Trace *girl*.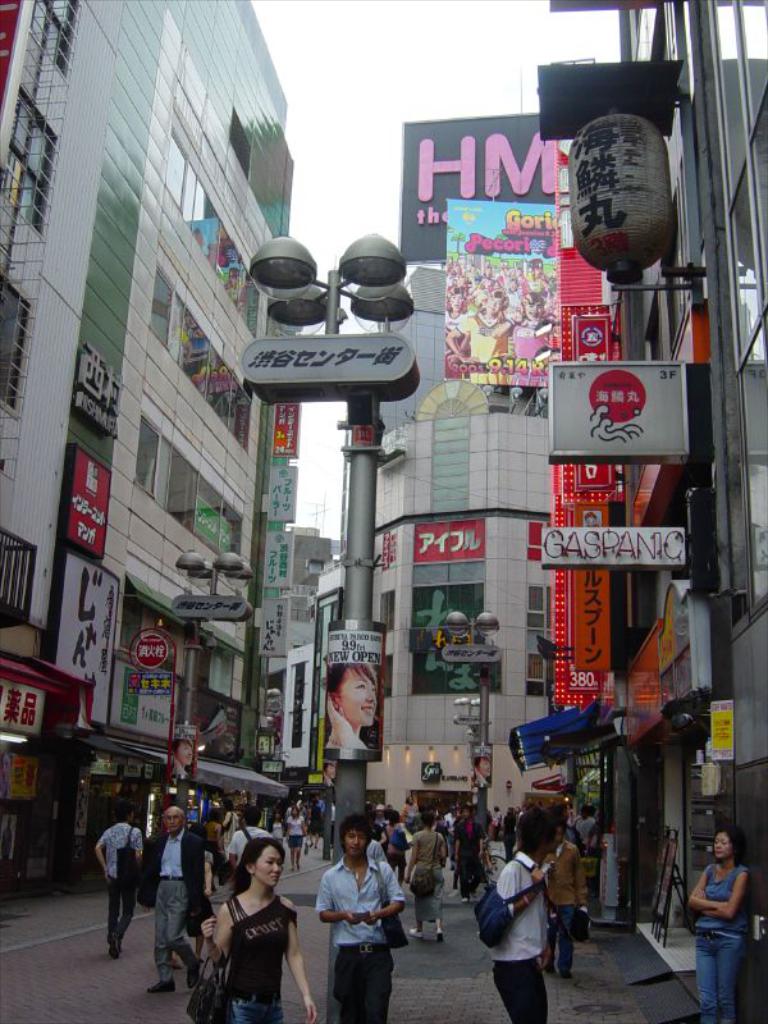
Traced to 687,826,755,1023.
